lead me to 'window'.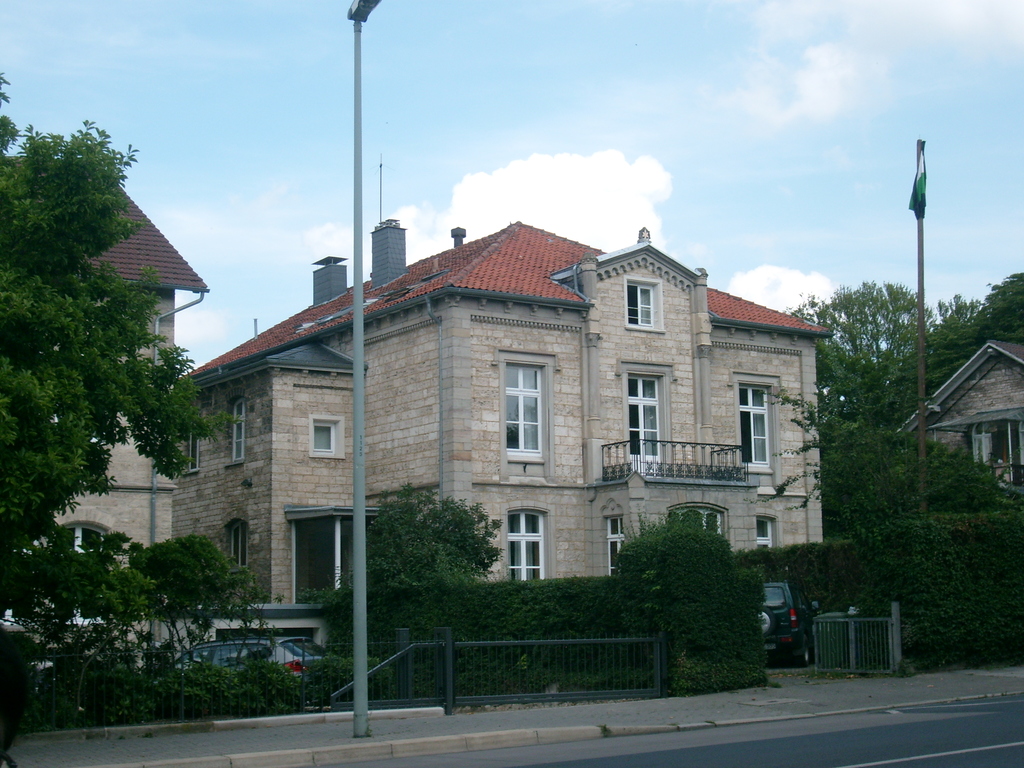
Lead to x1=752, y1=512, x2=783, y2=548.
